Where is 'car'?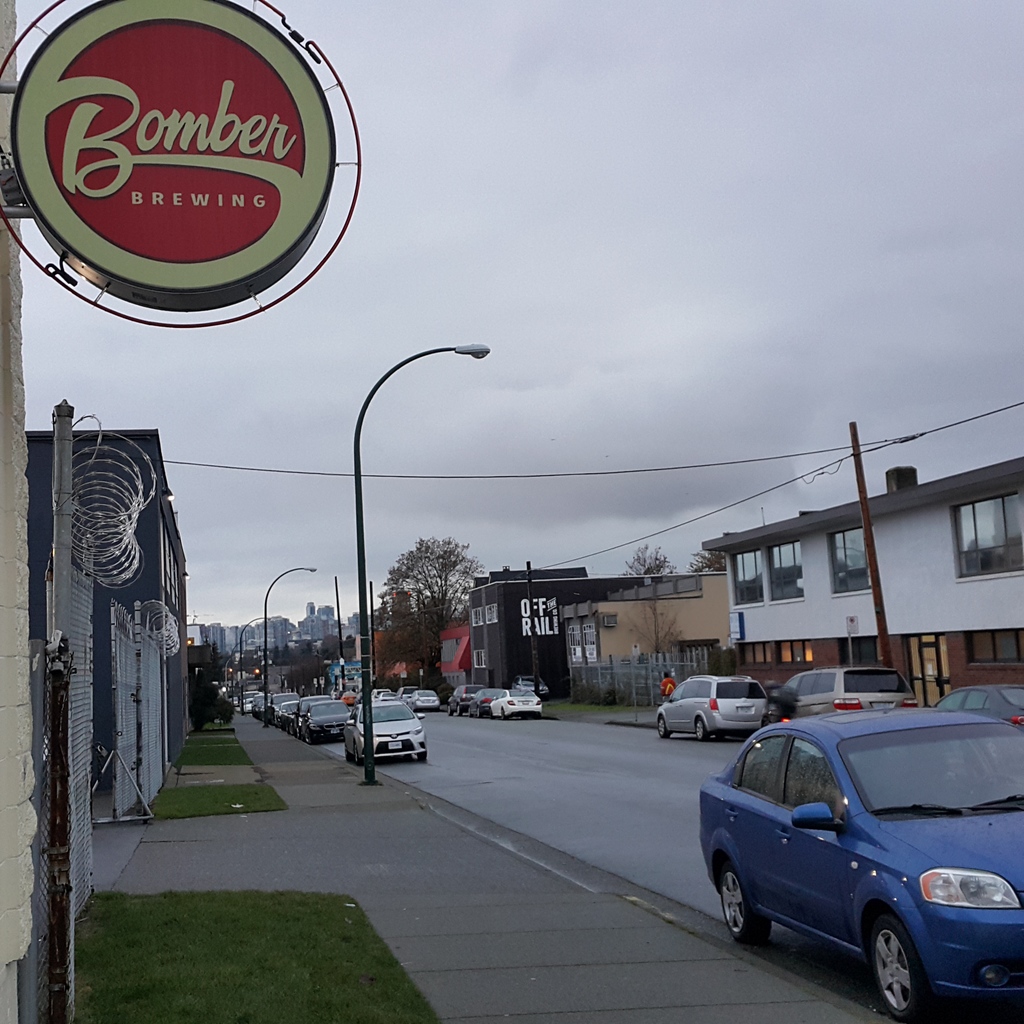
(930, 685, 1023, 767).
